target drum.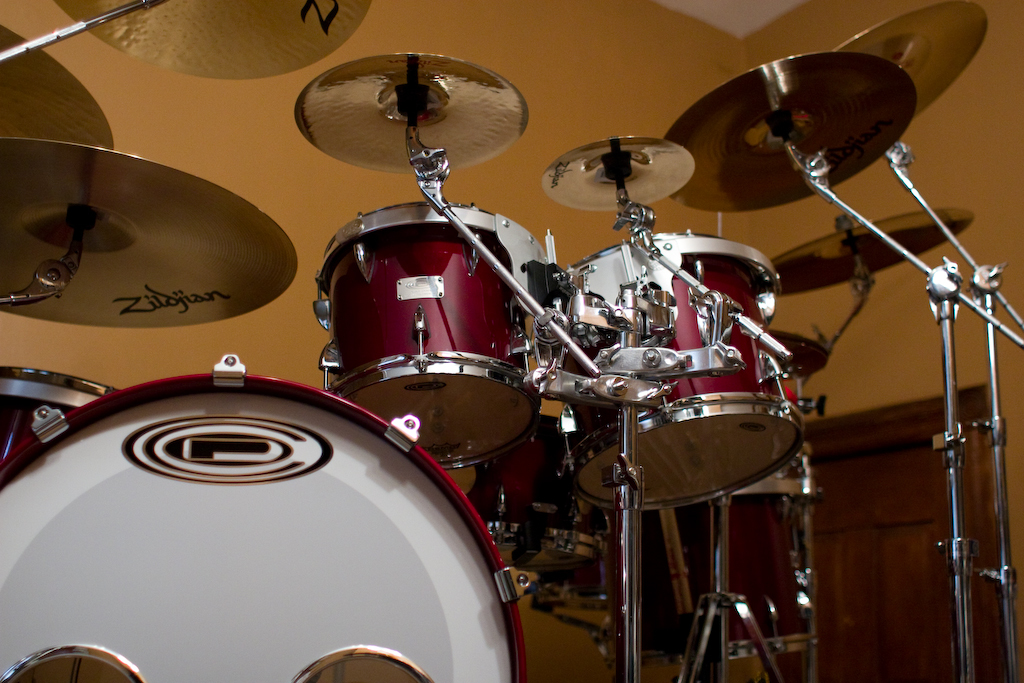
Target region: 566,230,803,510.
